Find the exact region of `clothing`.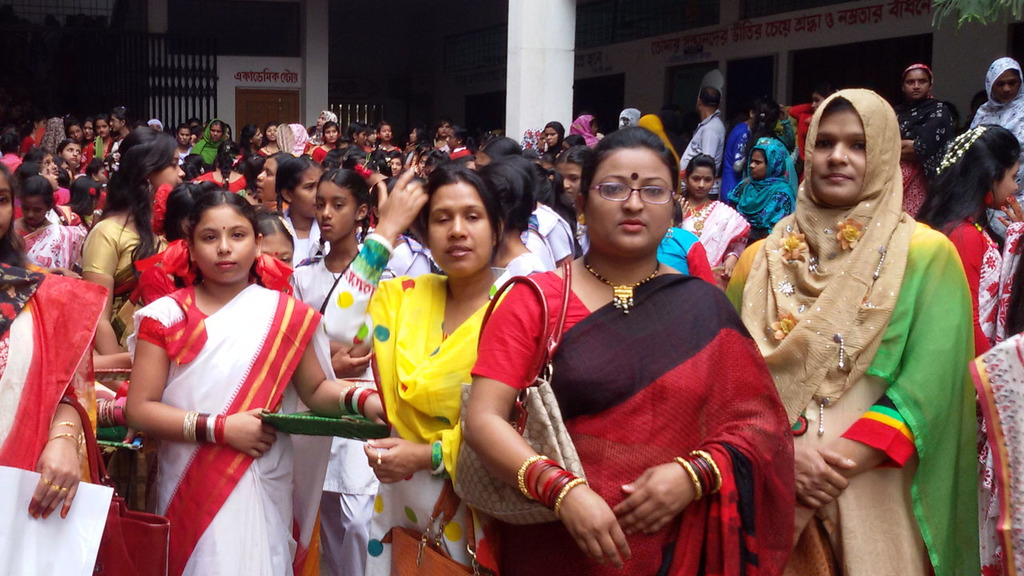
Exact region: 114/260/336/561.
